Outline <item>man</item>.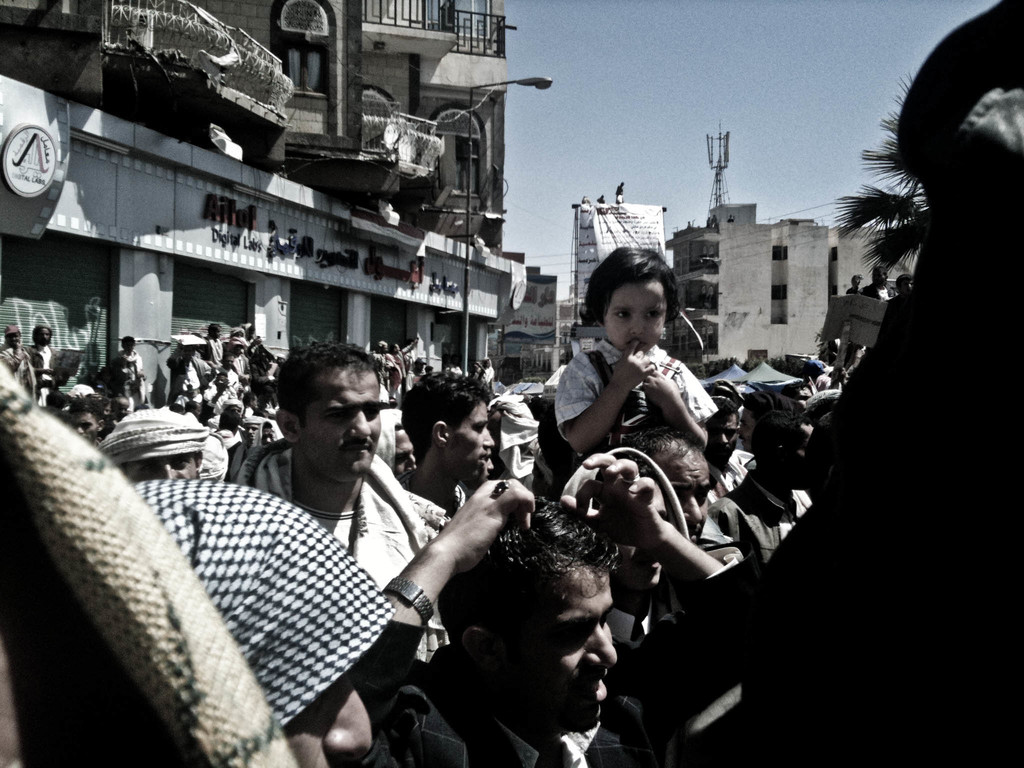
Outline: {"left": 25, "top": 318, "right": 58, "bottom": 408}.
